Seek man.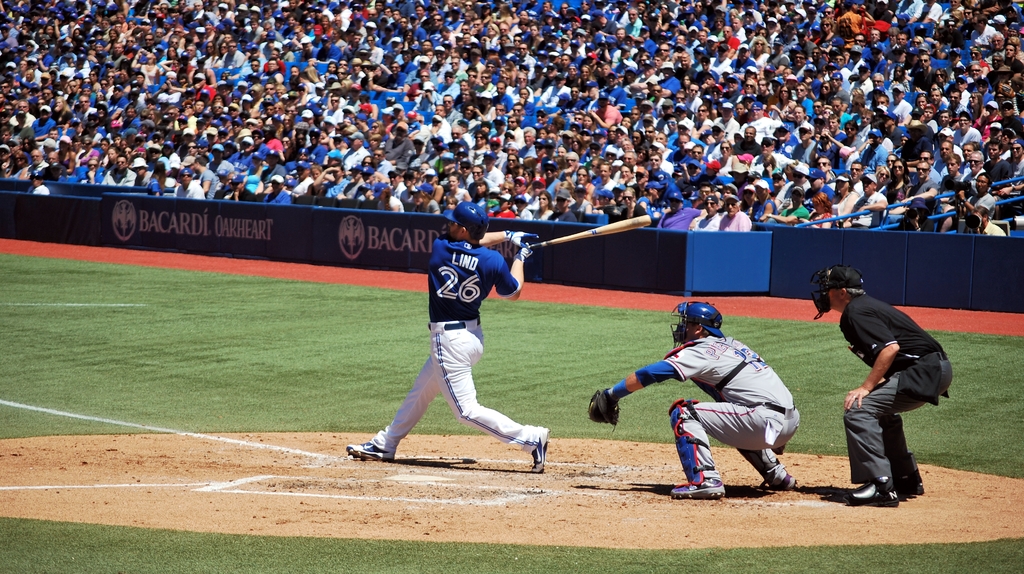
[300, 124, 318, 160].
